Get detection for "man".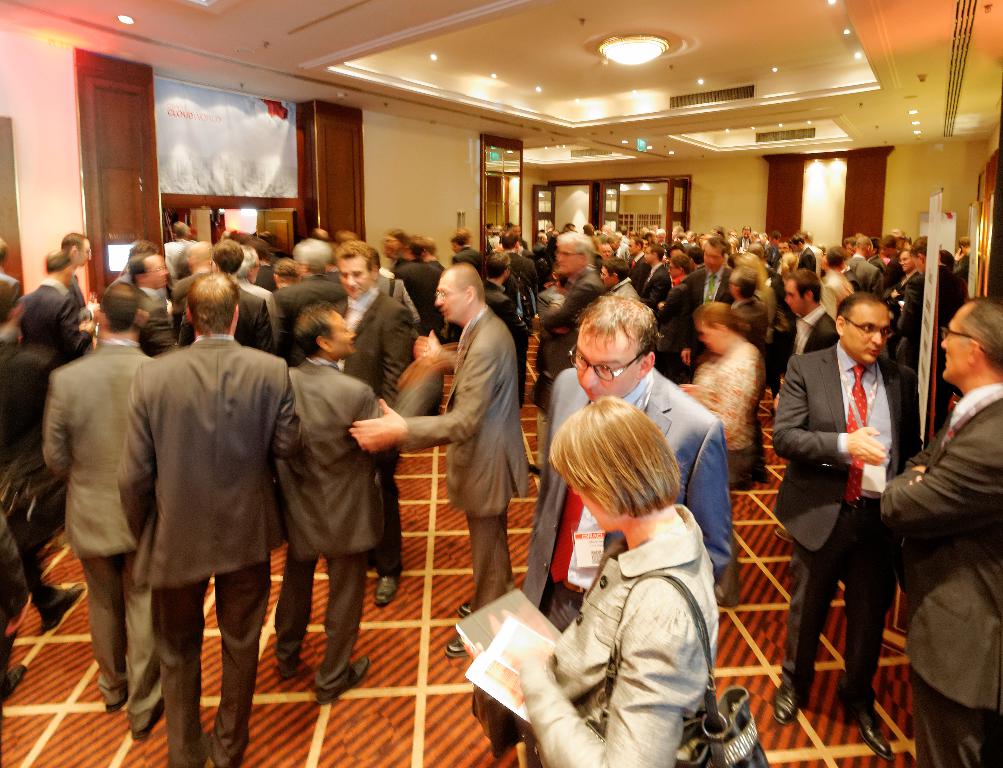
Detection: locate(631, 241, 640, 271).
